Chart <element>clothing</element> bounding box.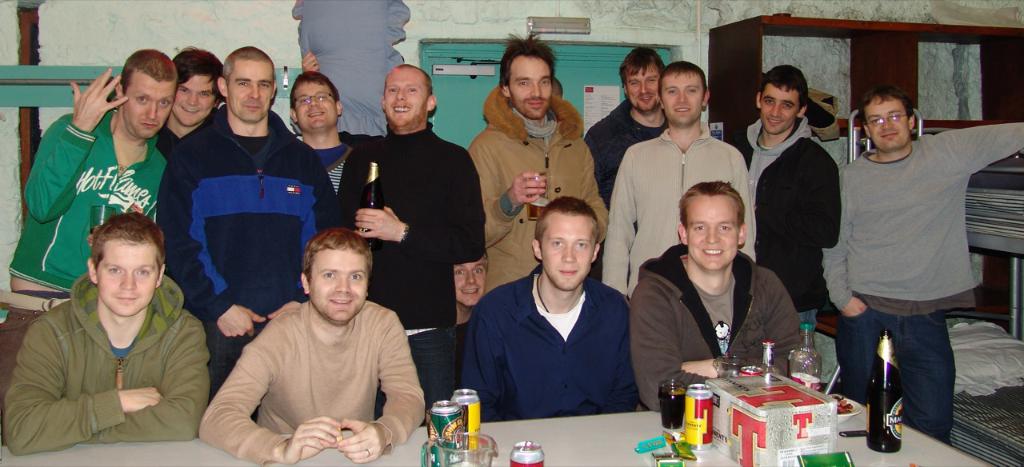
Charted: left=376, top=323, right=451, bottom=428.
